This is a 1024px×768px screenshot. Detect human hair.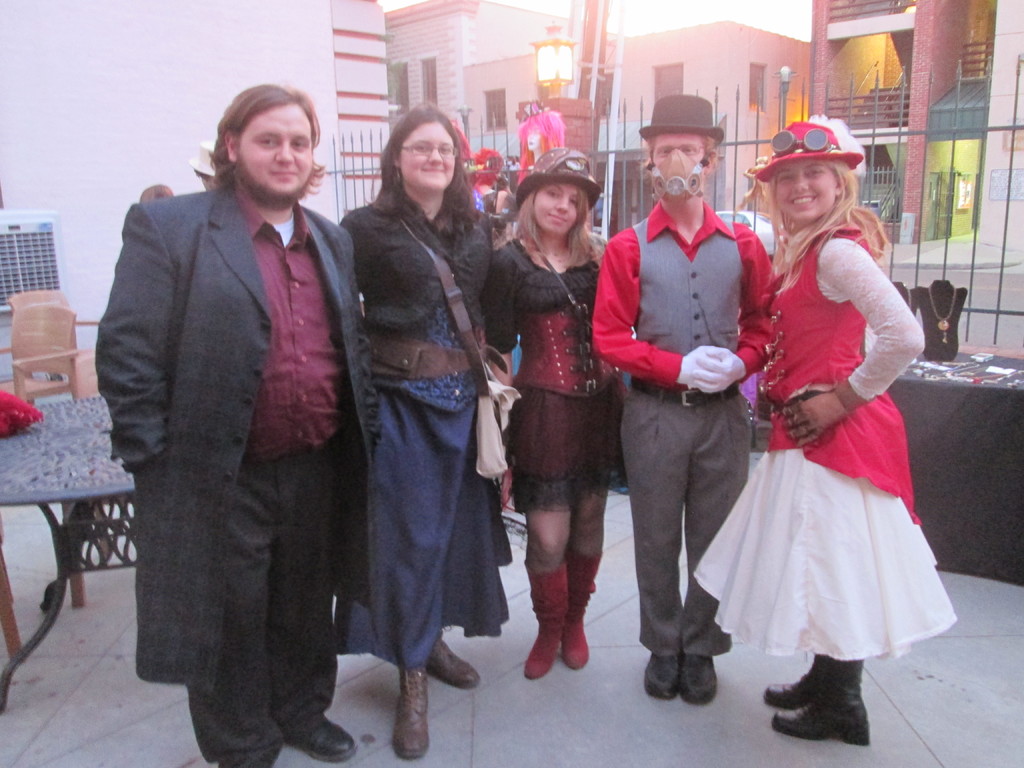
rect(632, 133, 715, 180).
